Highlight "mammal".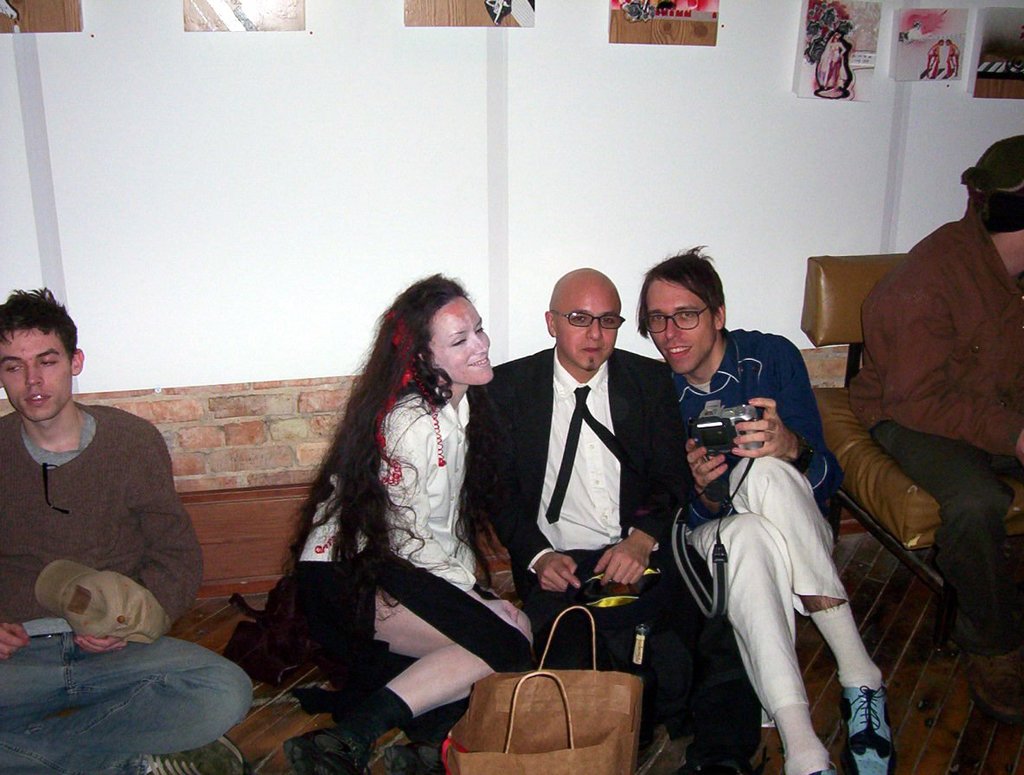
Highlighted region: (261, 275, 556, 714).
